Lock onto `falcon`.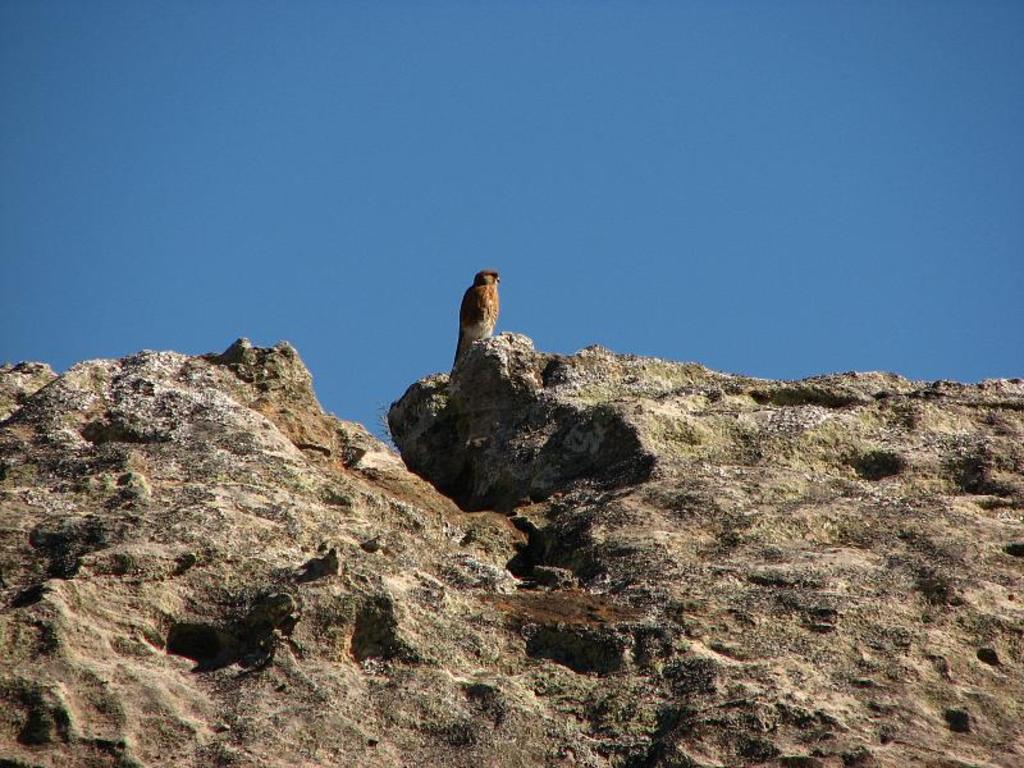
Locked: select_region(445, 266, 503, 378).
